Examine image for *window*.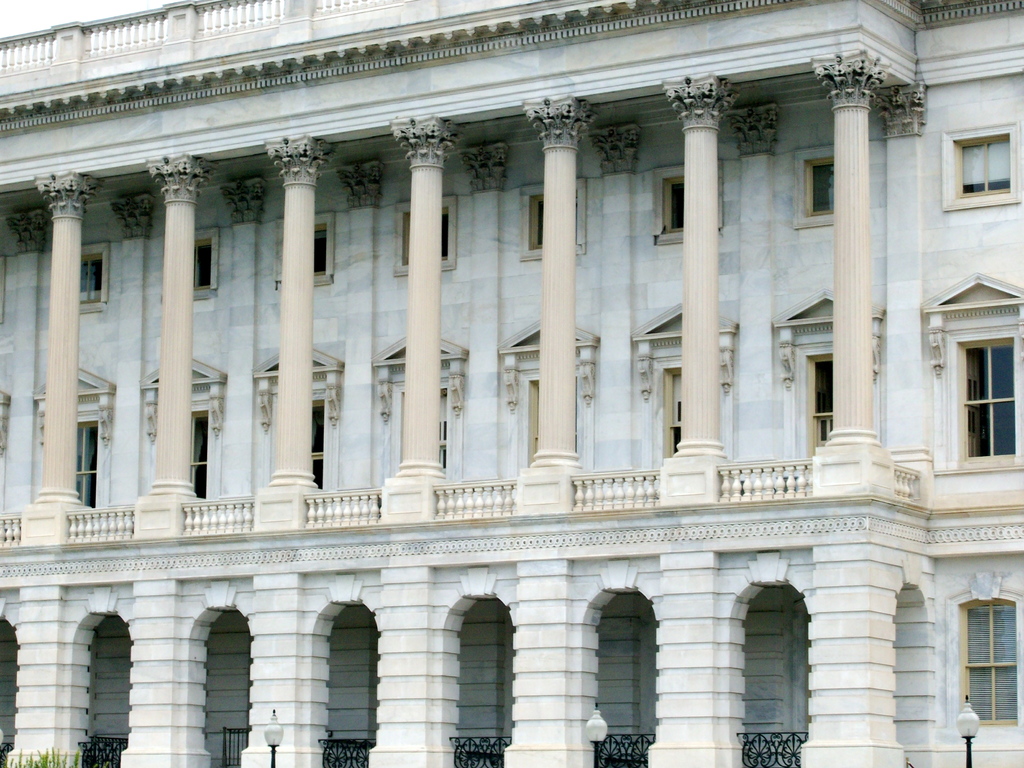
Examination result: [307,397,323,490].
